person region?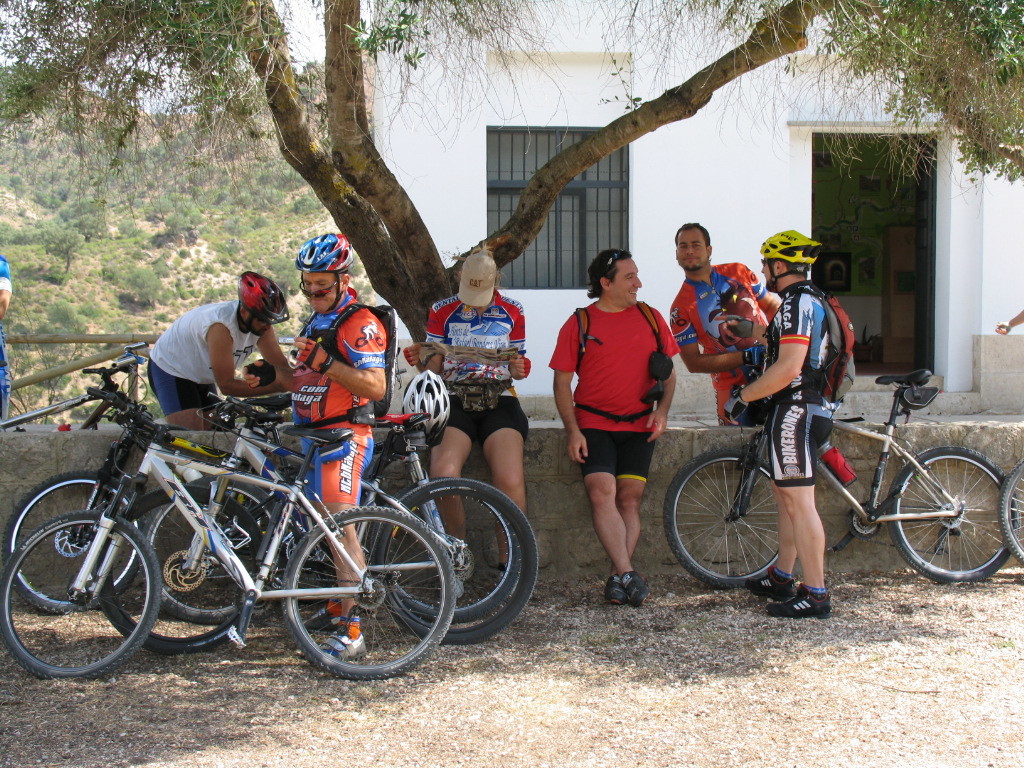
rect(666, 225, 783, 432)
